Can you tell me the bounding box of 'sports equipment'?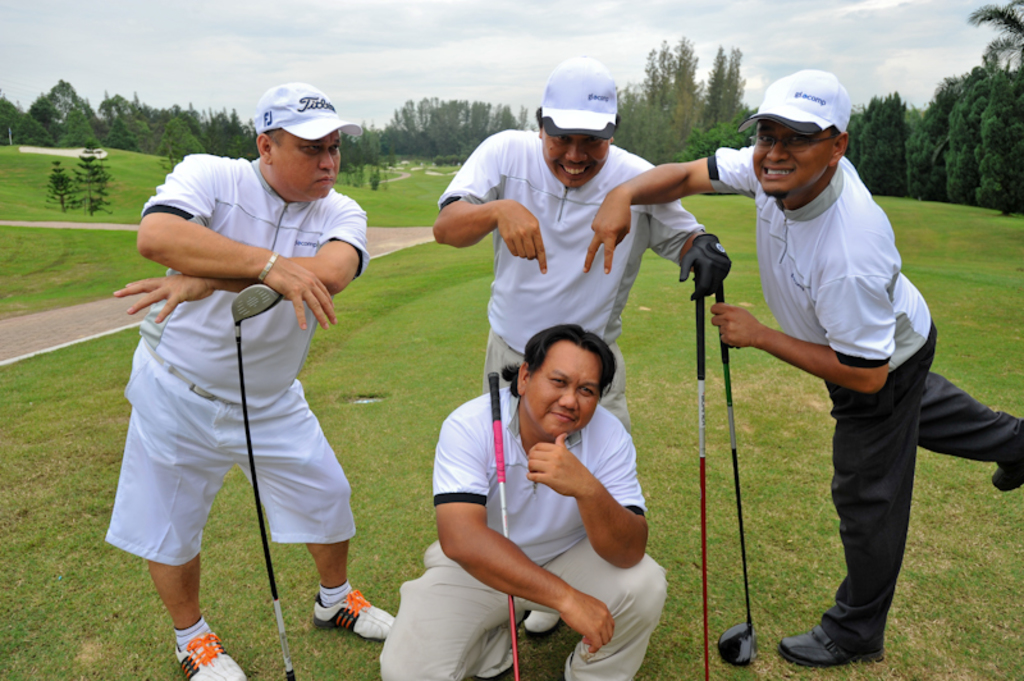
pyautogui.locateOnScreen(232, 282, 297, 680).
